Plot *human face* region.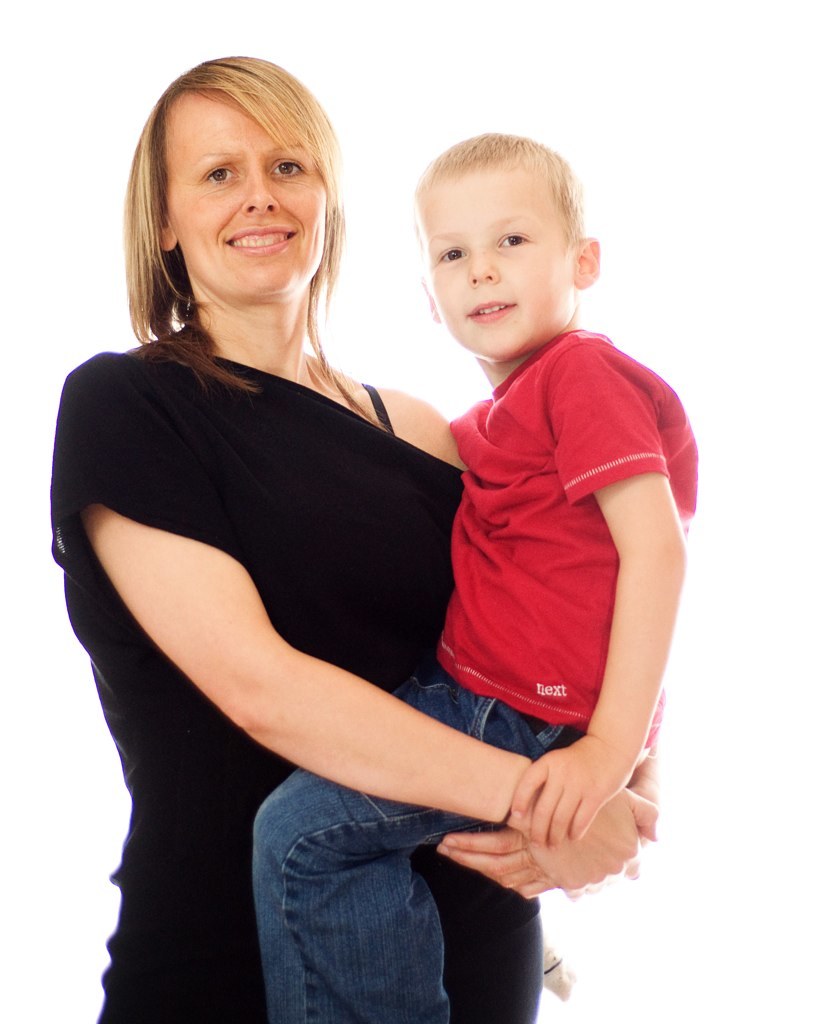
Plotted at Rect(174, 95, 323, 292).
